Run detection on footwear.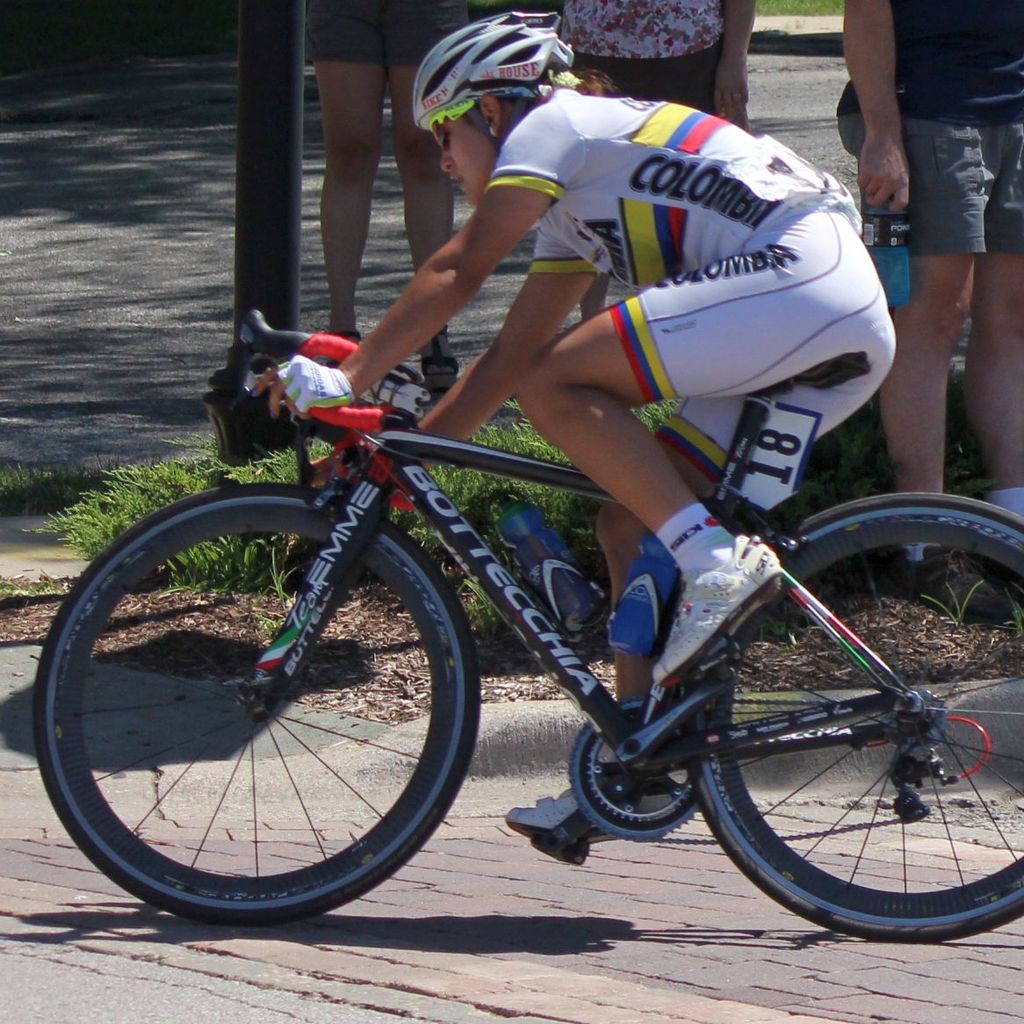
Result: 655,534,778,688.
